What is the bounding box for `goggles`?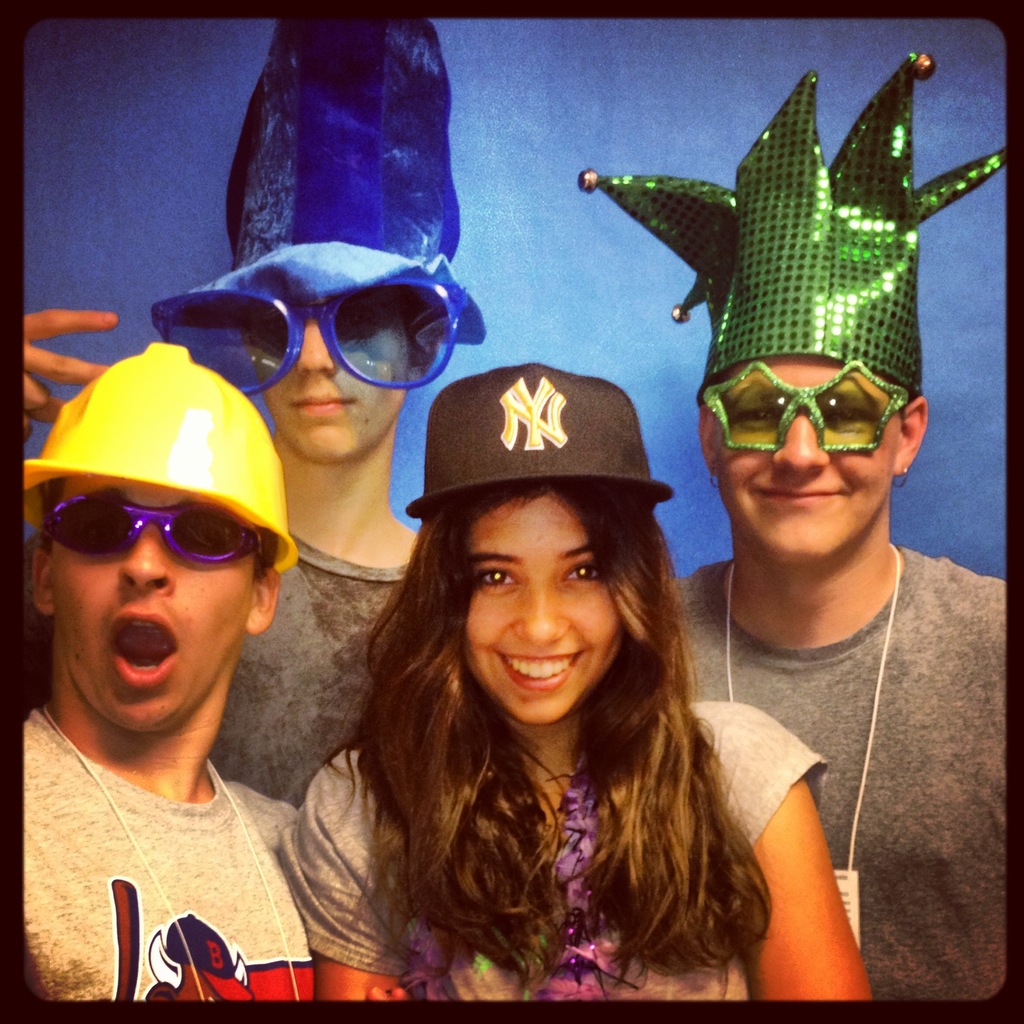
[39, 501, 265, 560].
